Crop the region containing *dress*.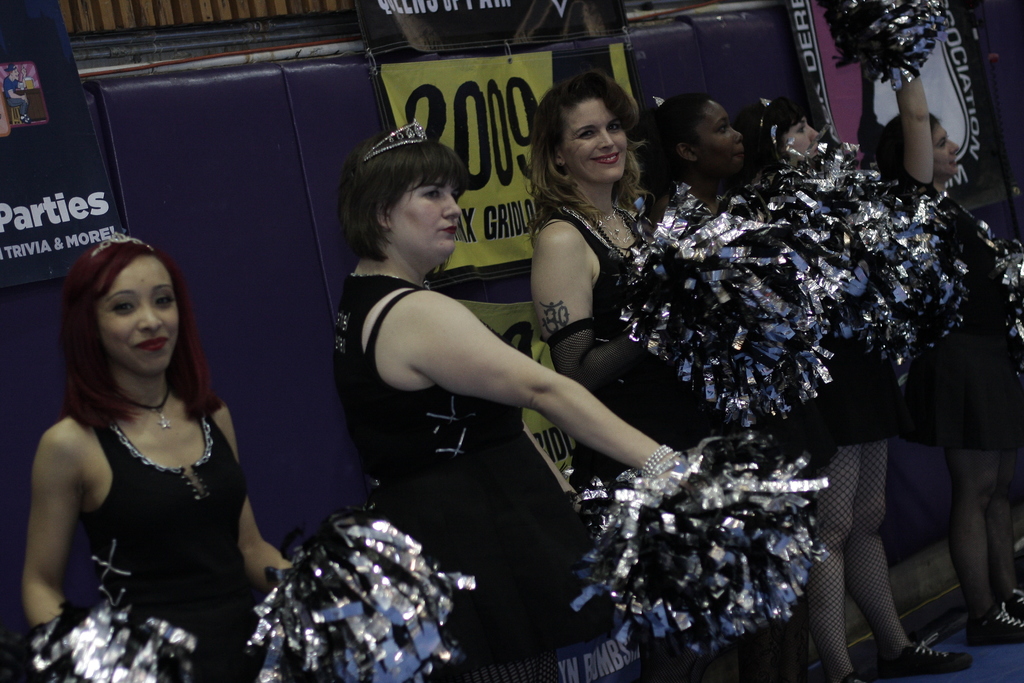
Crop region: {"left": 332, "top": 274, "right": 644, "bottom": 682}.
